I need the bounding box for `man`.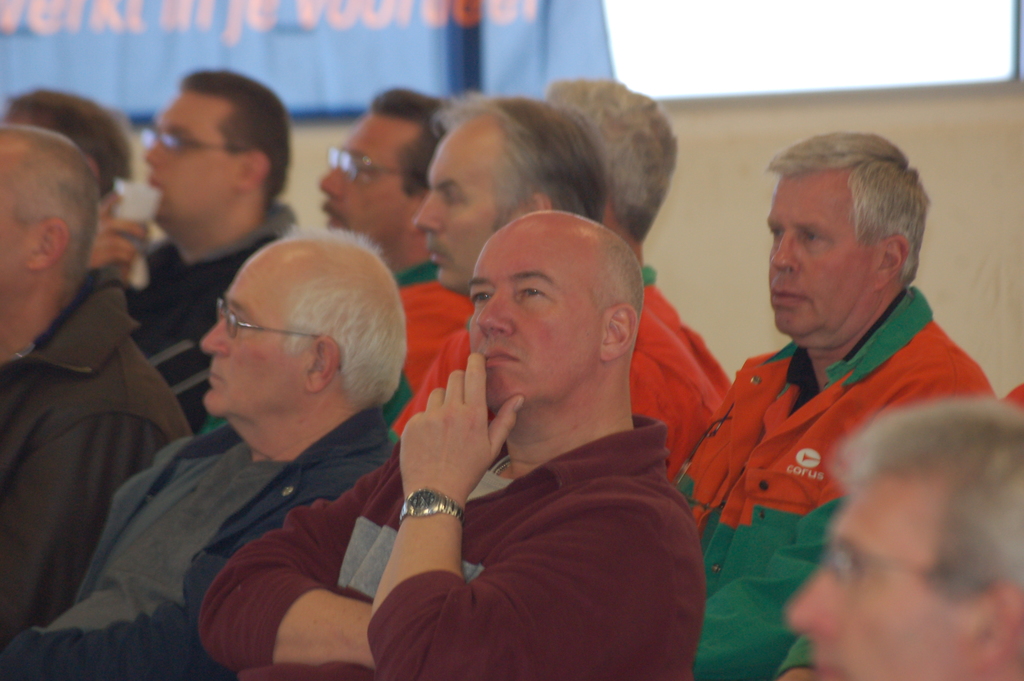
Here it is: (left=664, top=130, right=1007, bottom=680).
